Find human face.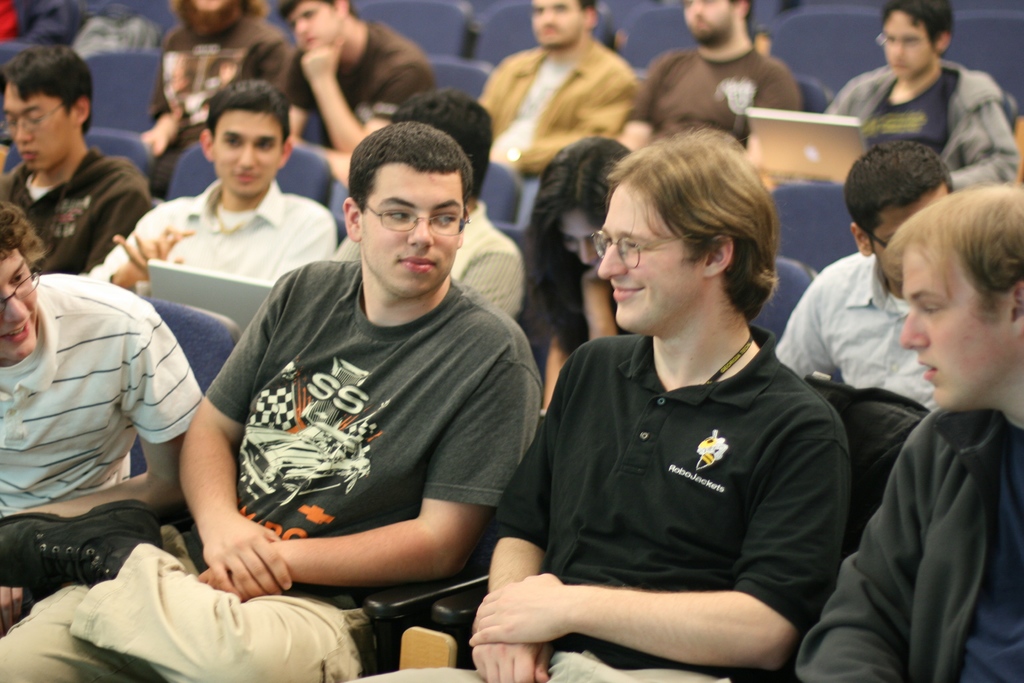
{"x1": 532, "y1": 0, "x2": 580, "y2": 52}.
